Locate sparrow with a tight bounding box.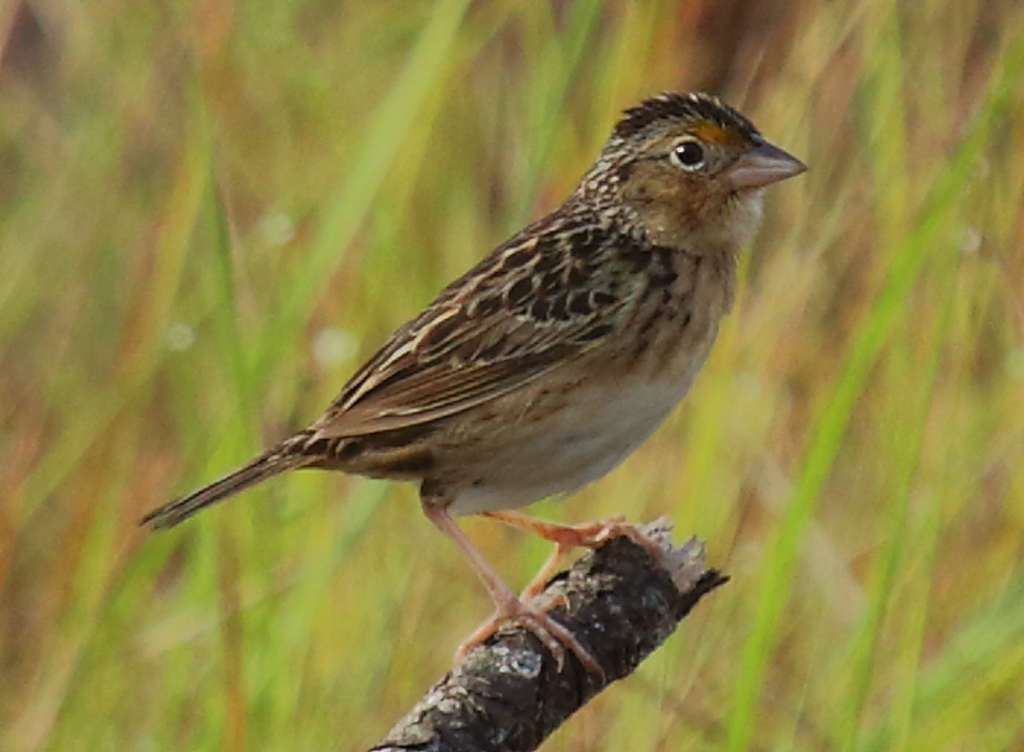
{"x1": 135, "y1": 89, "x2": 810, "y2": 689}.
